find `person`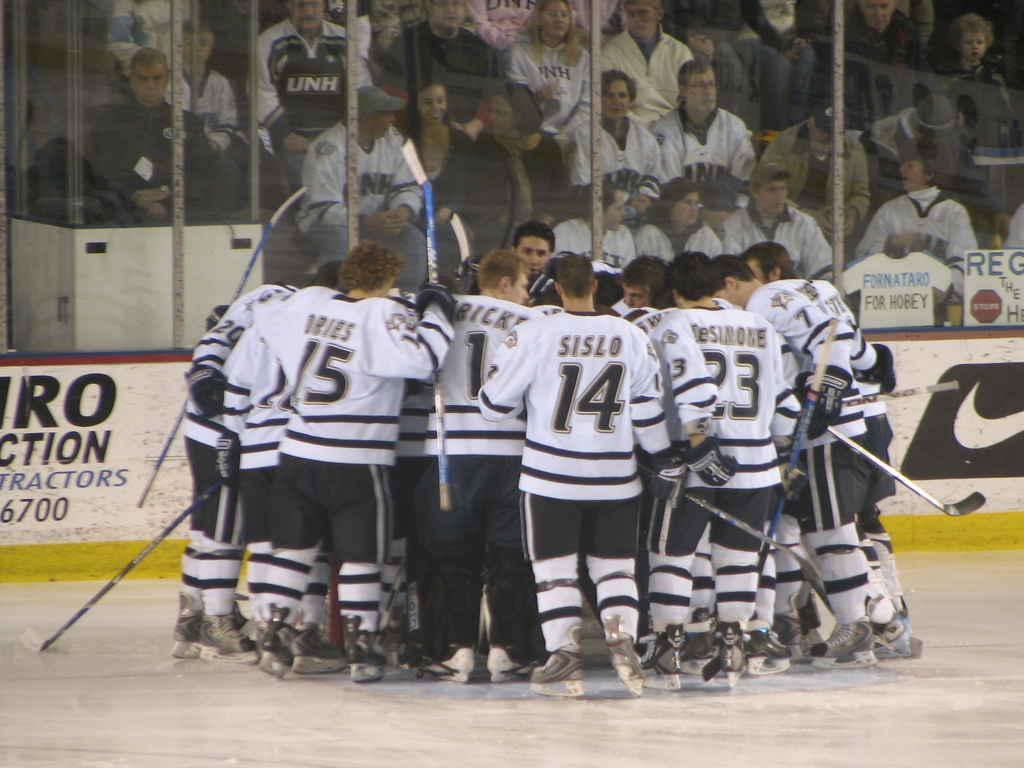
[166,17,257,222]
